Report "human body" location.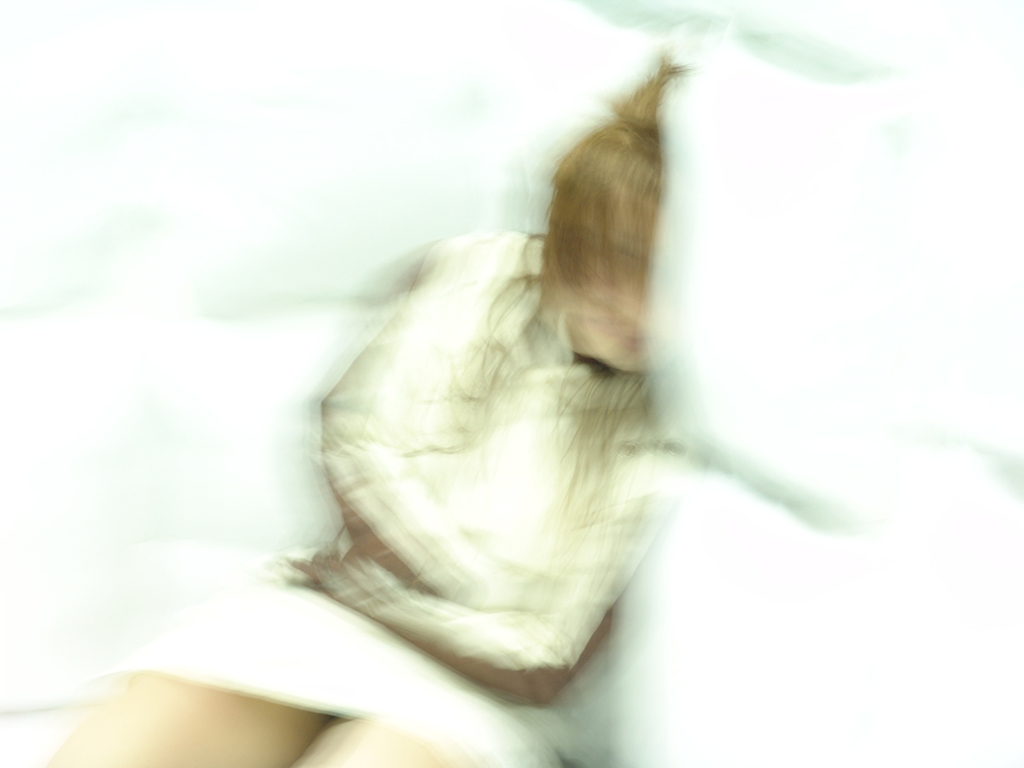
Report: select_region(40, 53, 692, 767).
